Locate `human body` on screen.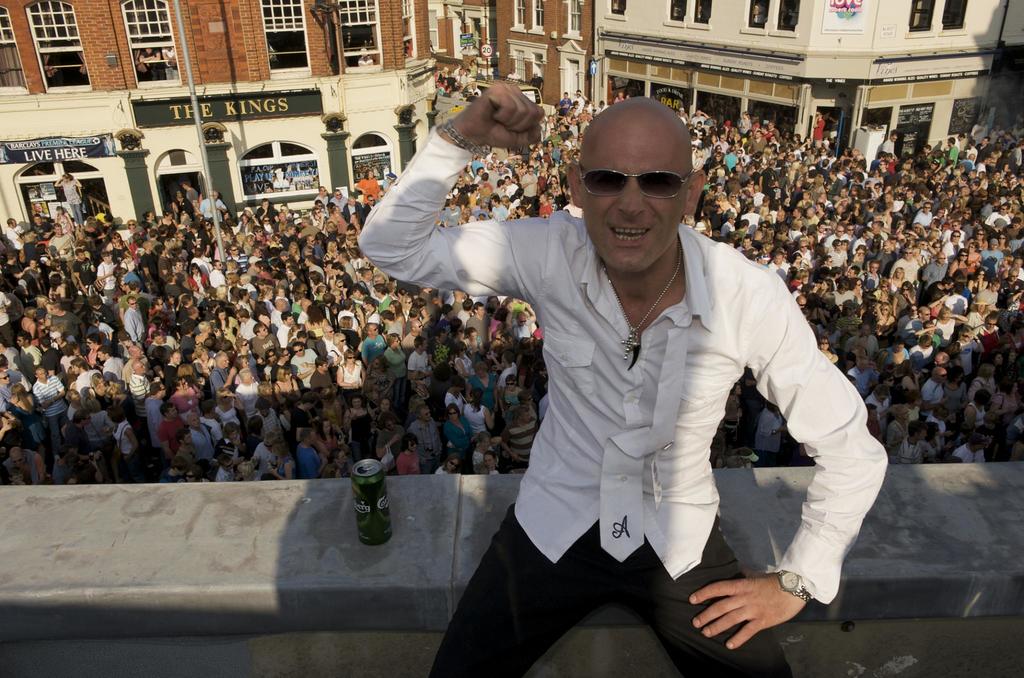
On screen at region(259, 274, 273, 296).
